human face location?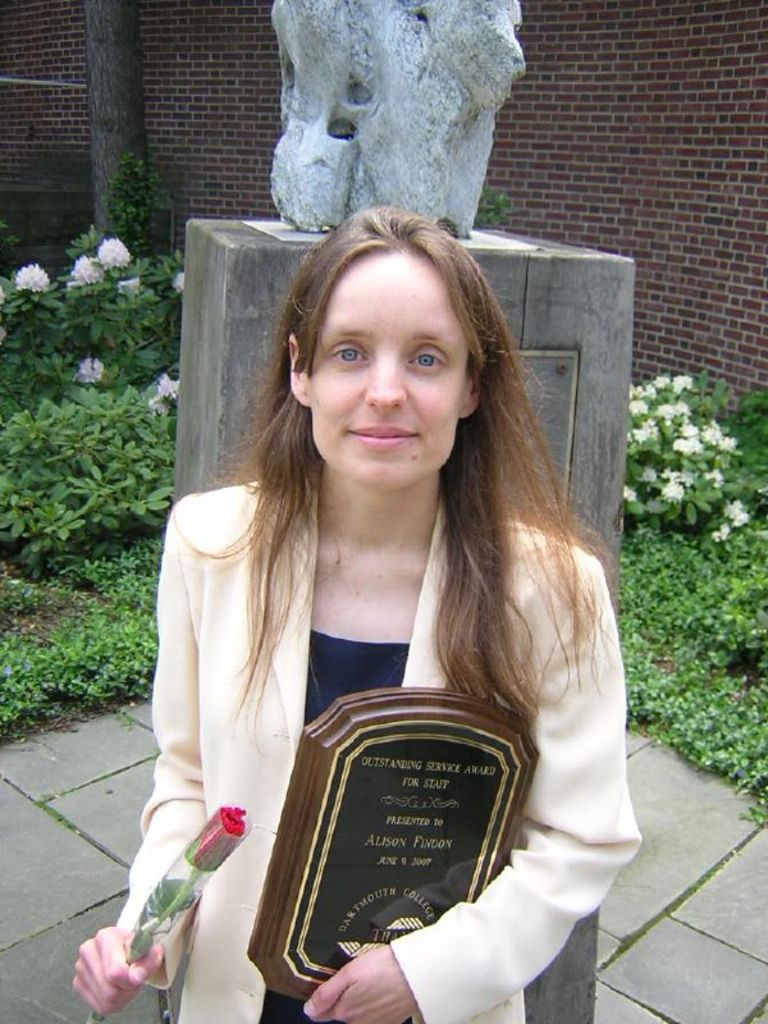
311,257,471,485
